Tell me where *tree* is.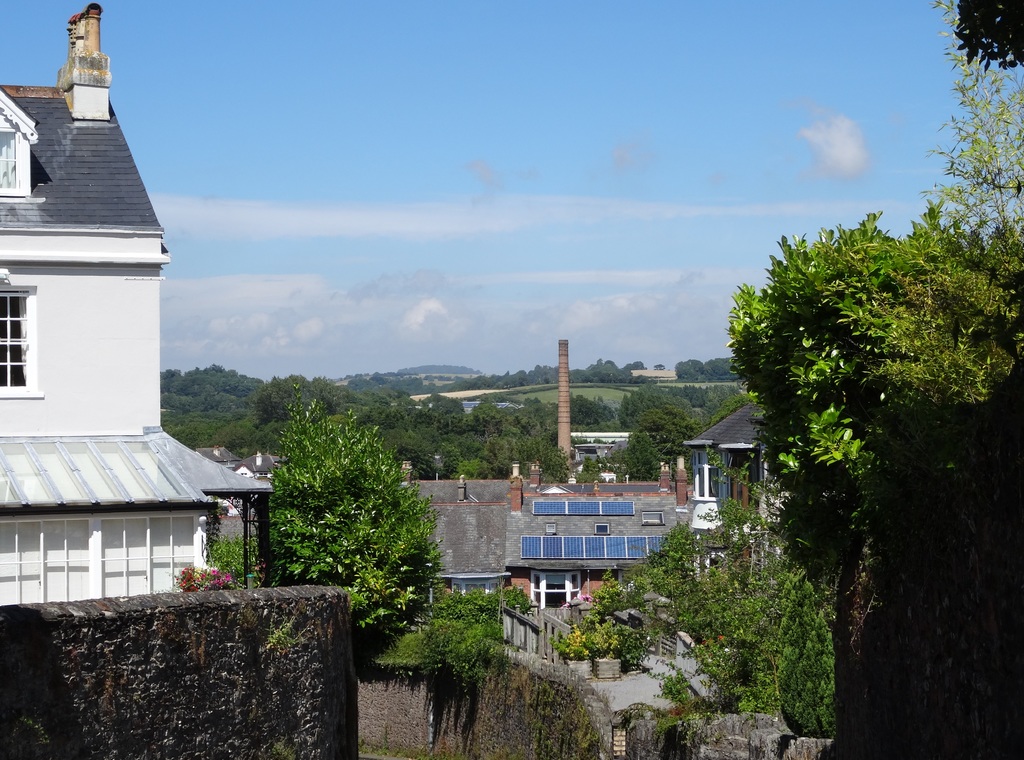
*tree* is at 283:395:450:649.
